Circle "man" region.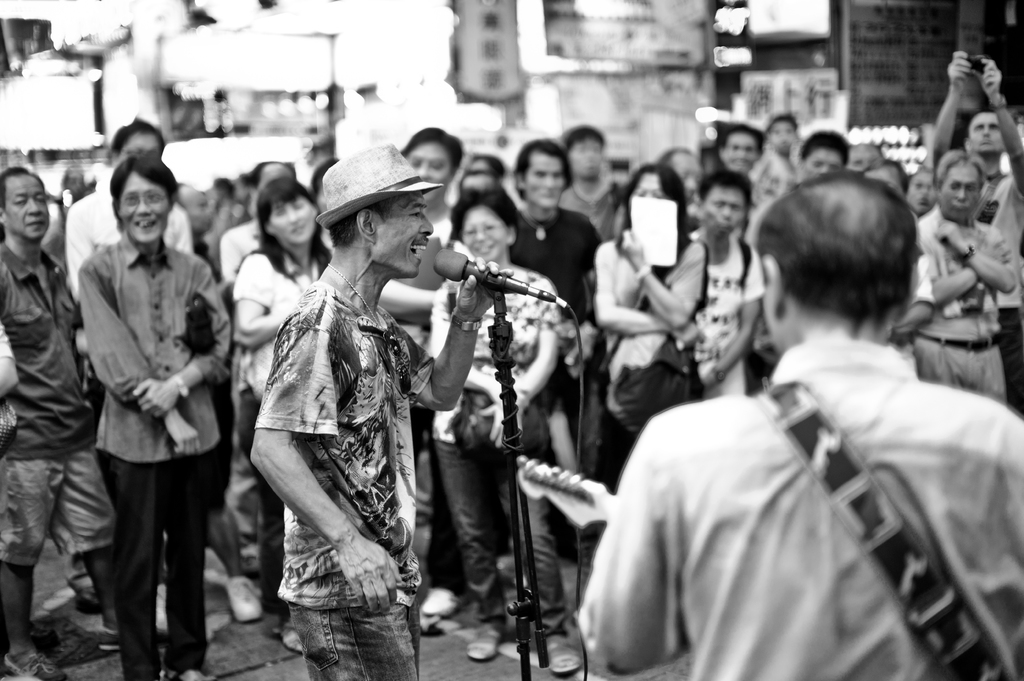
Region: crop(241, 138, 449, 678).
